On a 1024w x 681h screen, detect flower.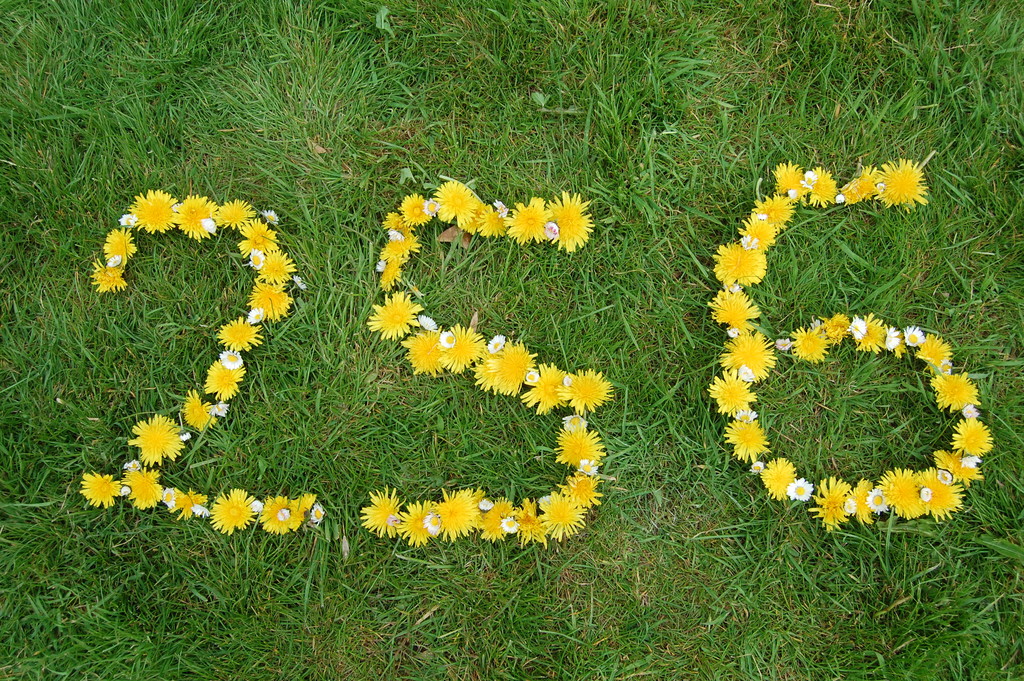
l=123, t=464, r=161, b=515.
